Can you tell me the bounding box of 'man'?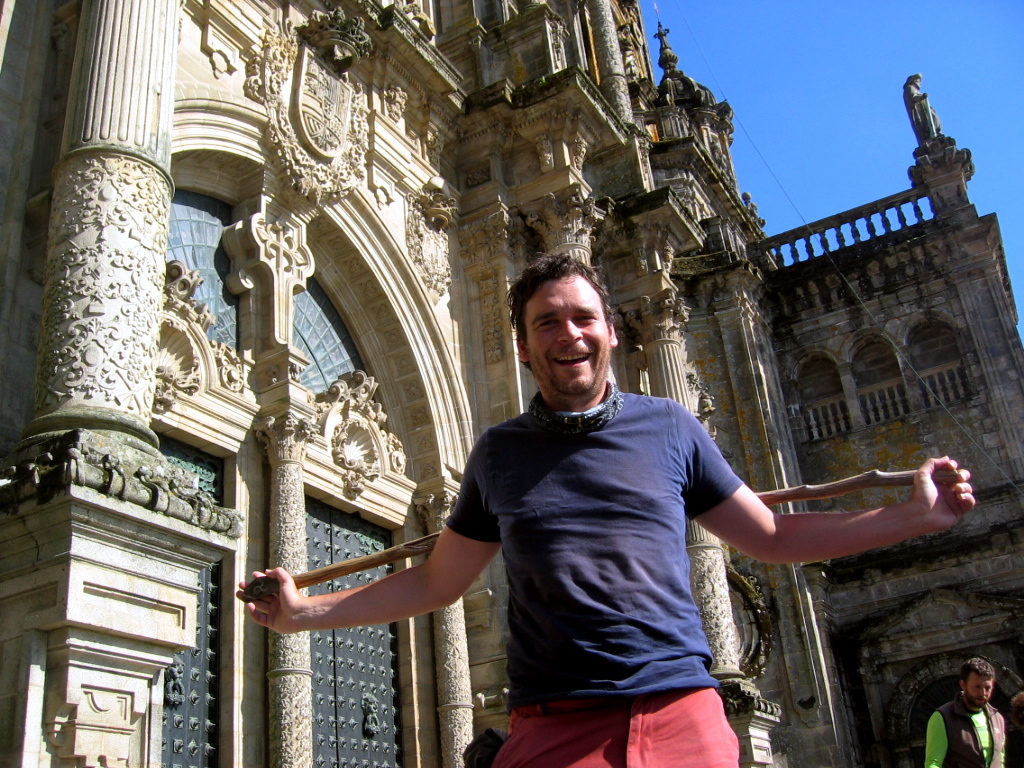
237, 250, 978, 767.
